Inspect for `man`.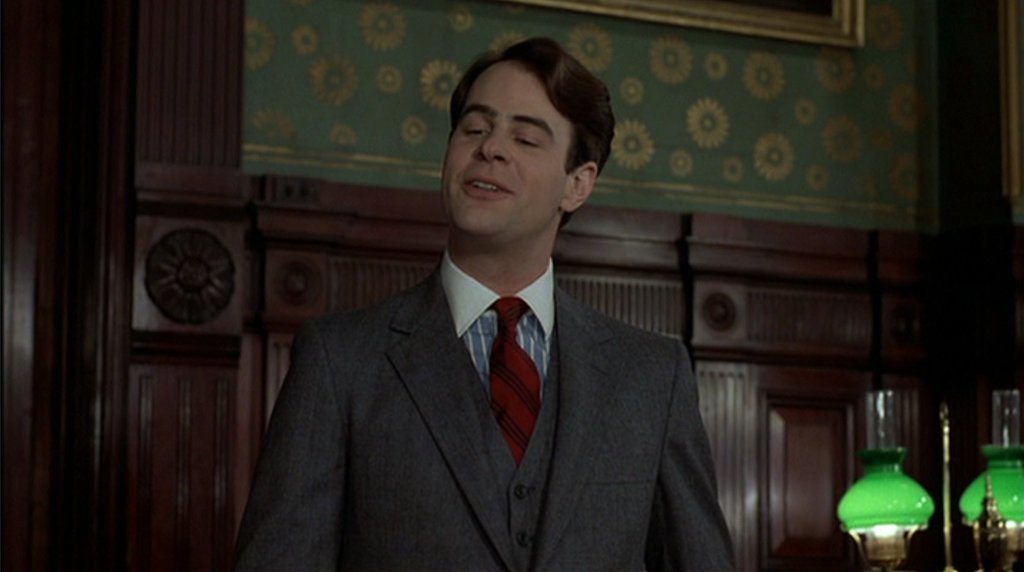
Inspection: x1=234, y1=81, x2=734, y2=561.
